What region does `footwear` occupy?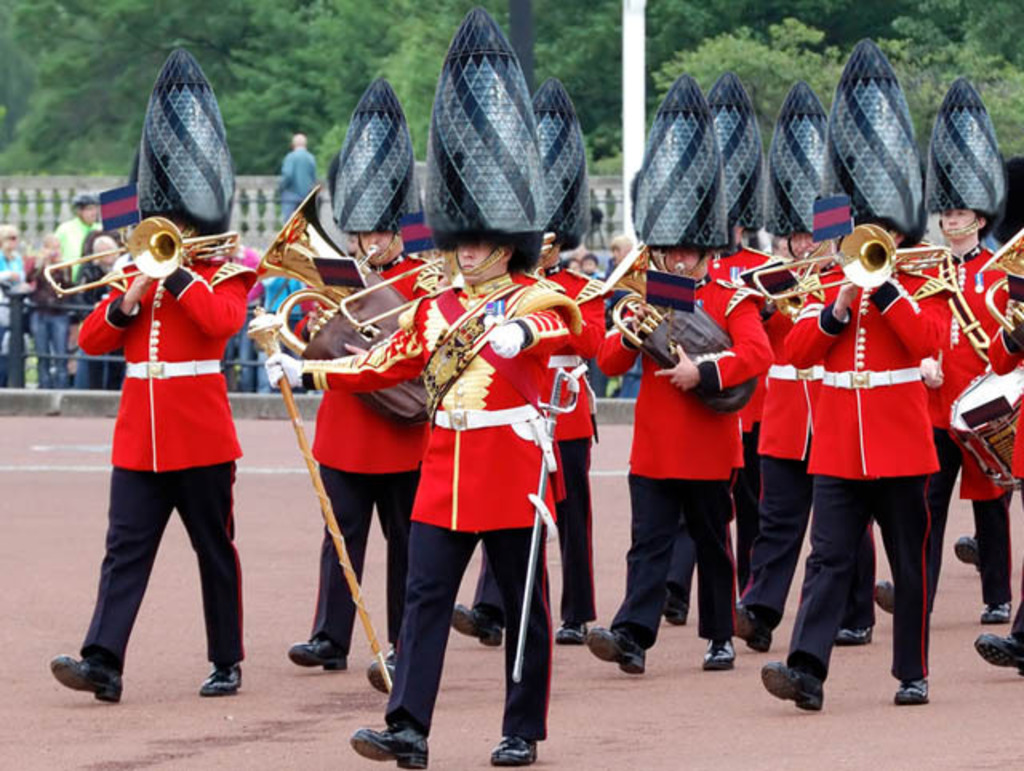
bbox=(976, 629, 1022, 681).
